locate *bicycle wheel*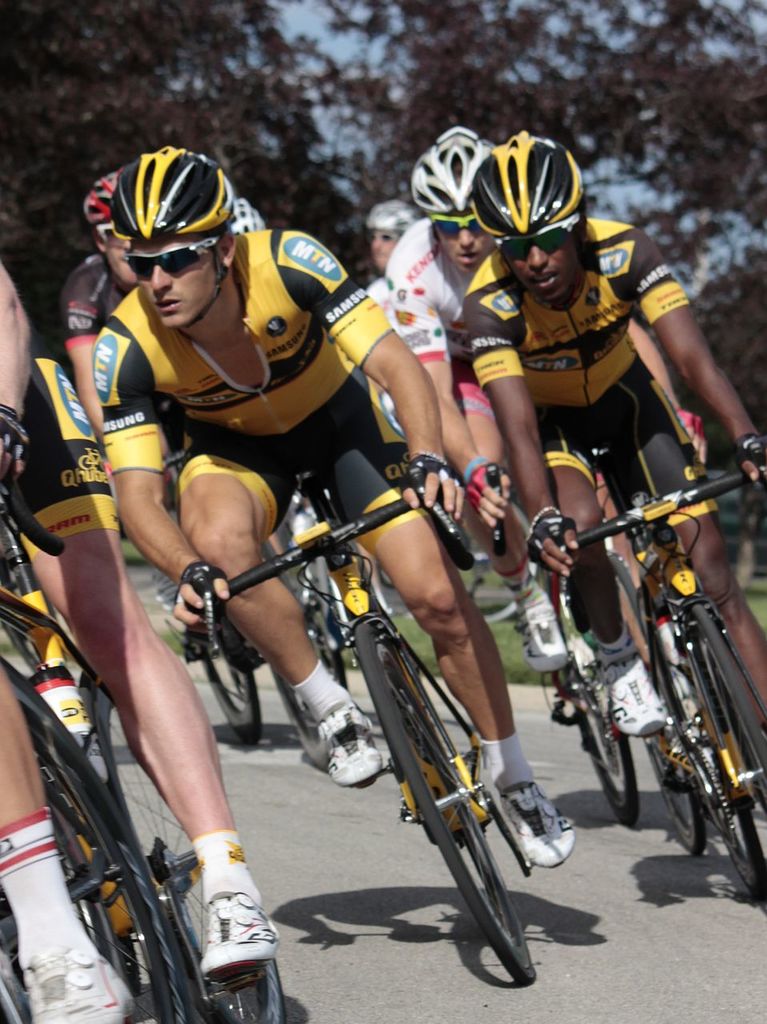
l=198, t=638, r=268, b=744
